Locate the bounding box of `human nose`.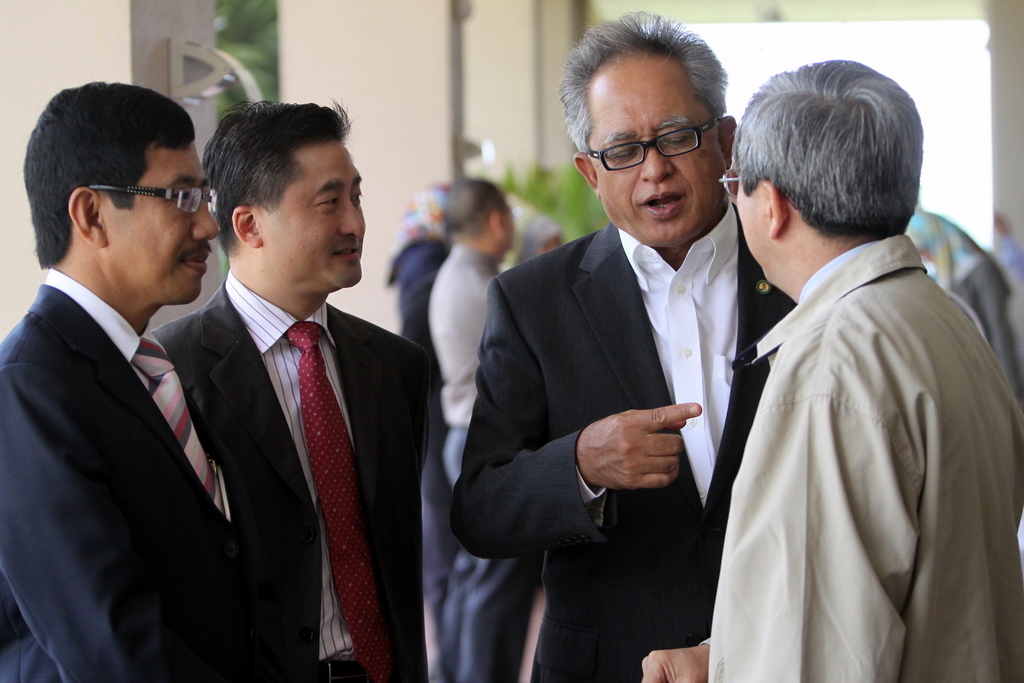
Bounding box: box=[191, 195, 222, 237].
